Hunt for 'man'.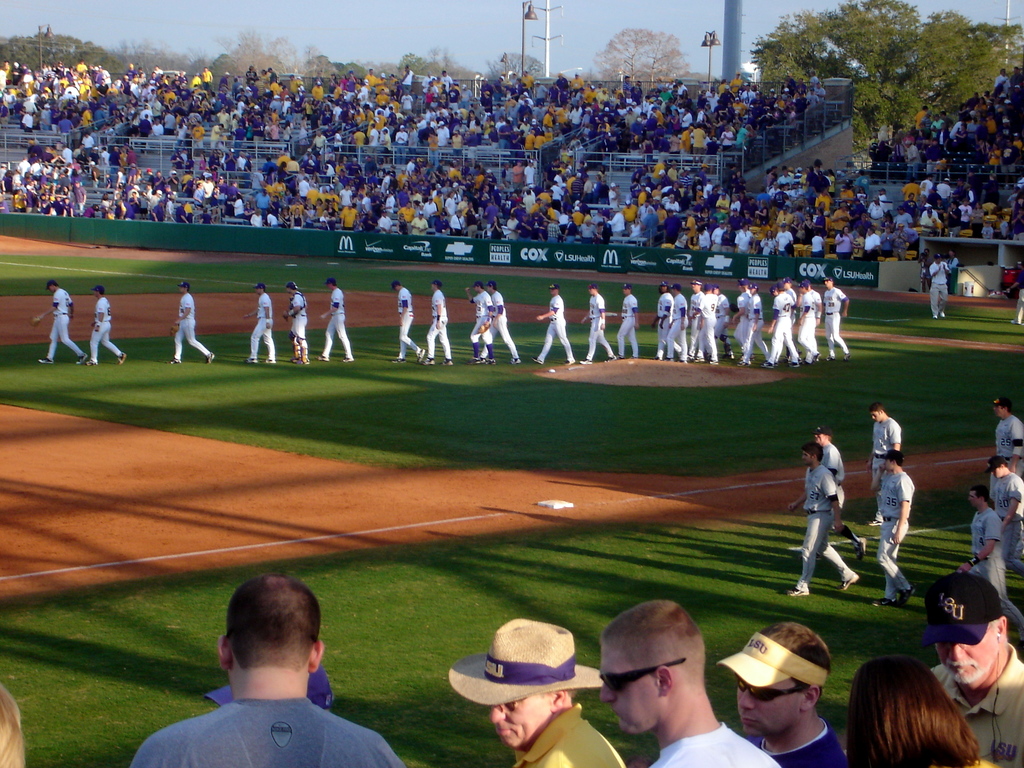
Hunted down at (left=418, top=281, right=454, bottom=365).
